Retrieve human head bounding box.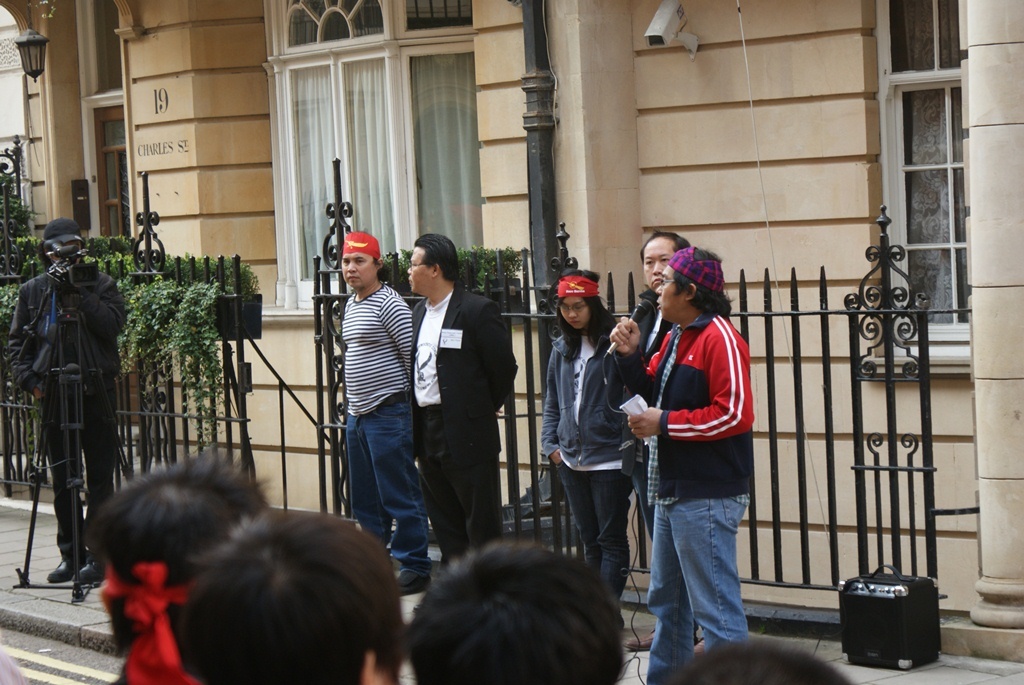
Bounding box: bbox(32, 217, 82, 267).
